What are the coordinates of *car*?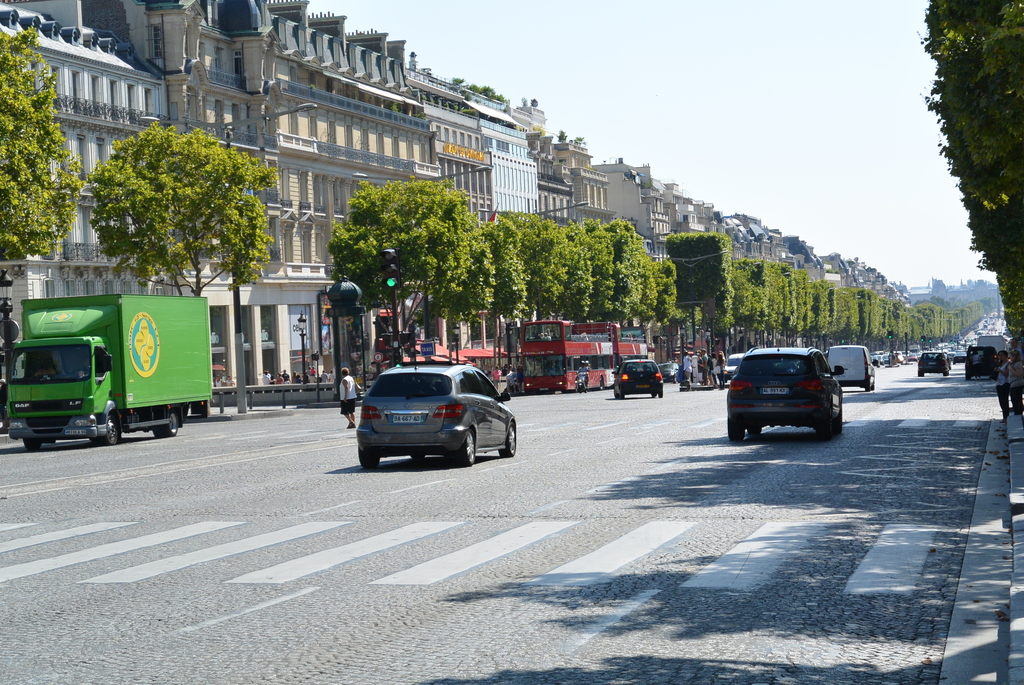
963,347,999,375.
